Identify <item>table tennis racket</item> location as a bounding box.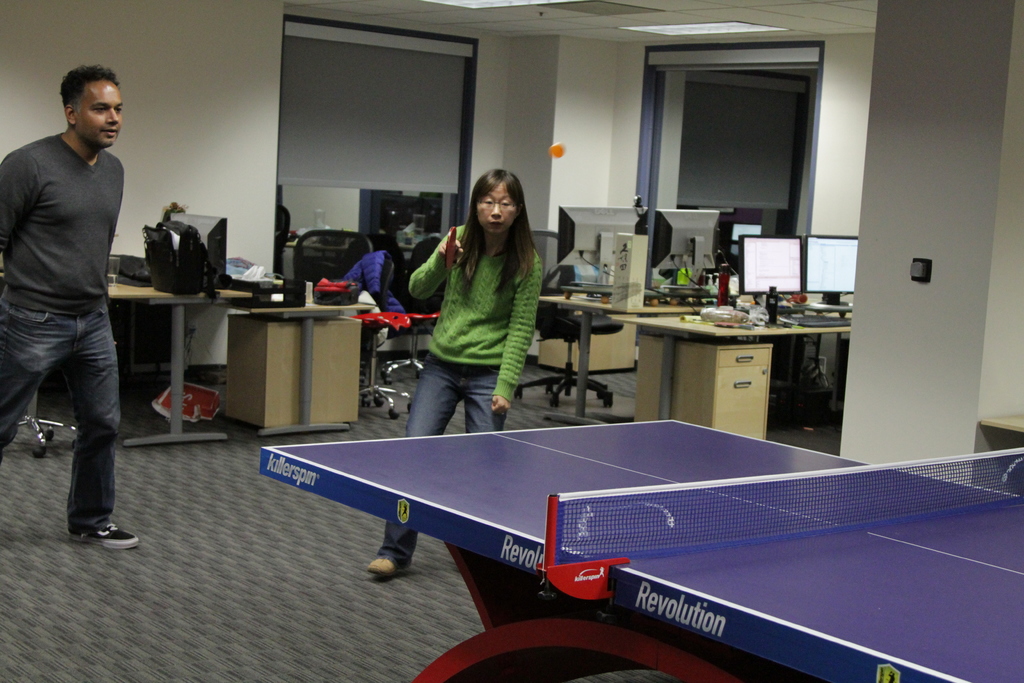
BBox(440, 227, 456, 273).
